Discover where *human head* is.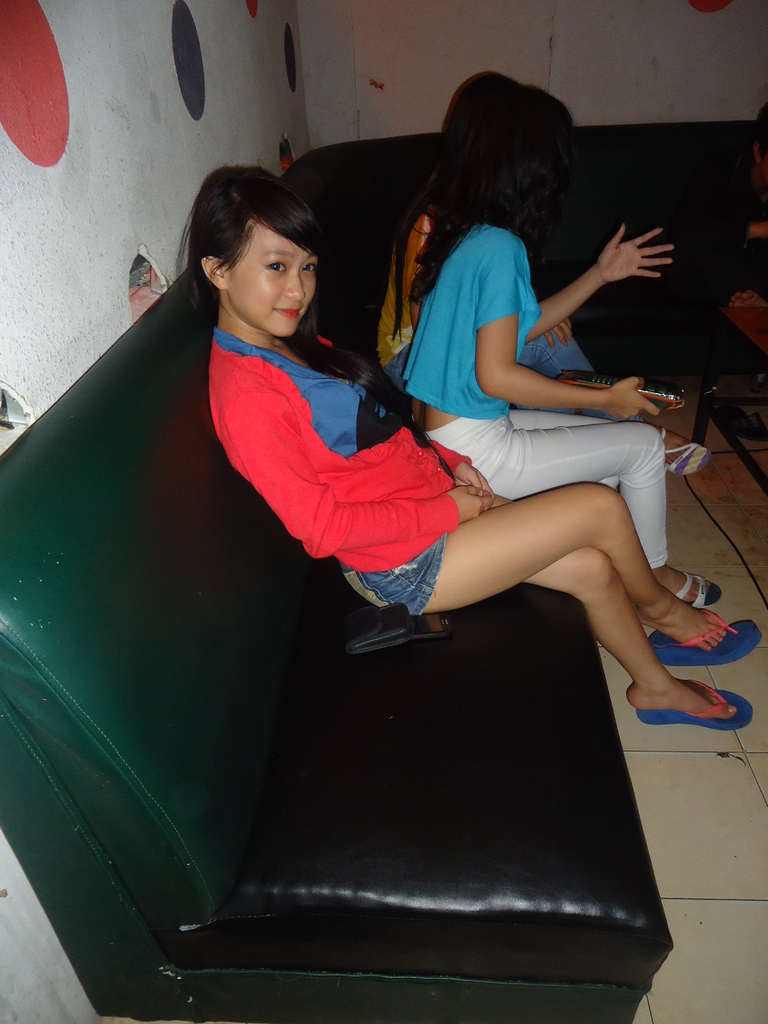
Discovered at pyautogui.locateOnScreen(186, 160, 339, 325).
